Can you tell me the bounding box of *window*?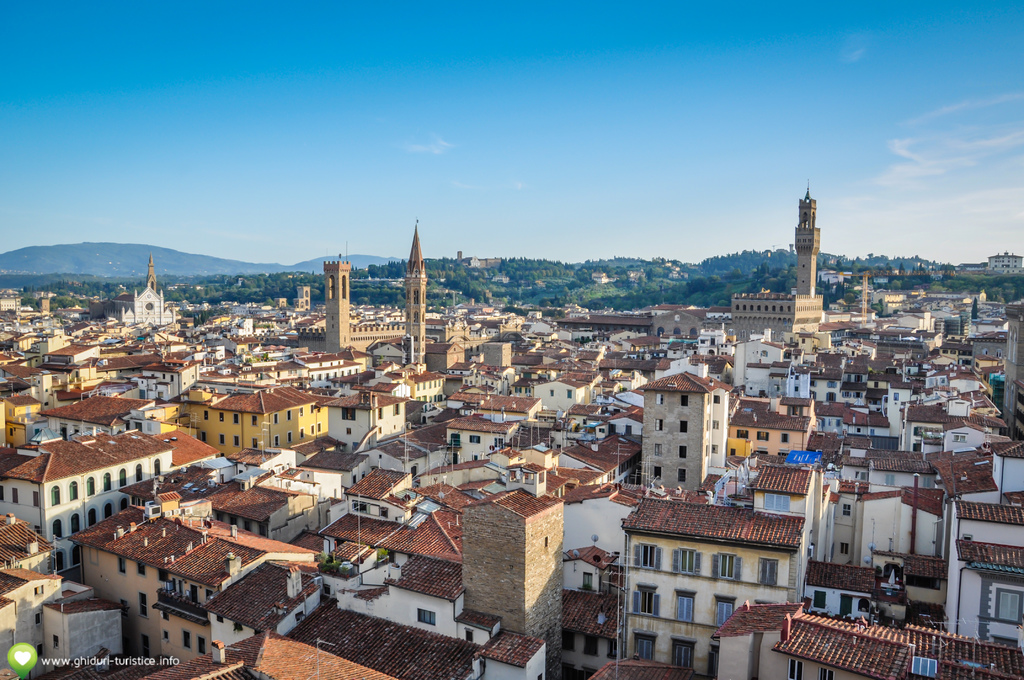
locate(721, 553, 737, 579).
